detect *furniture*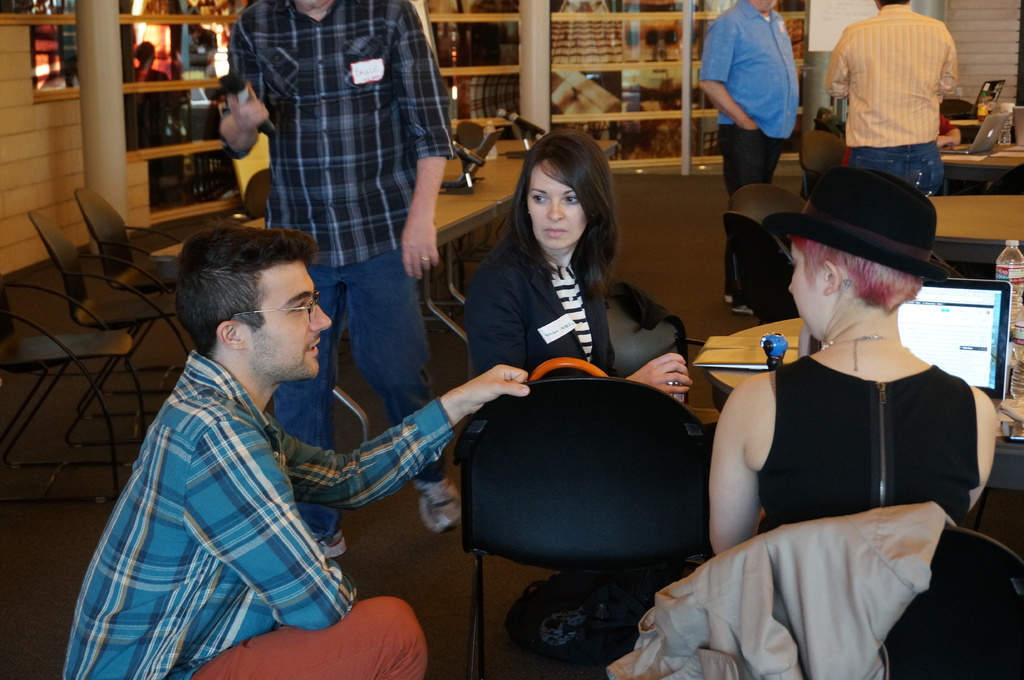
crop(725, 216, 796, 317)
